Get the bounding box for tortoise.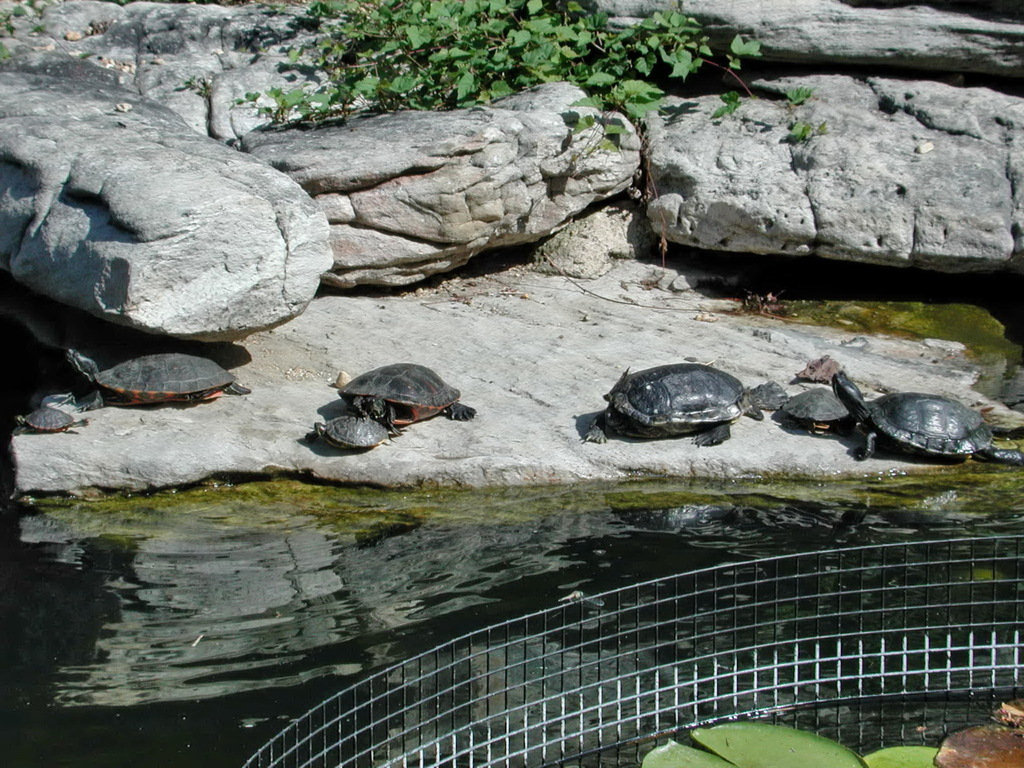
left=312, top=416, right=398, bottom=454.
